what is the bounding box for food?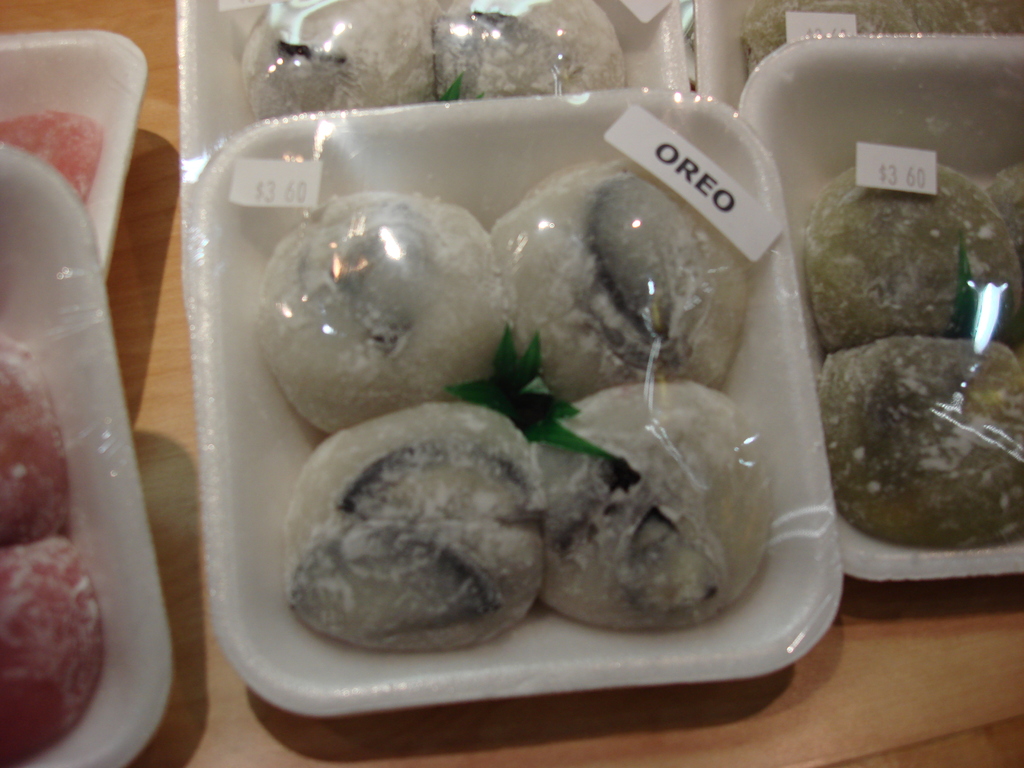
pyautogui.locateOnScreen(0, 103, 107, 210).
